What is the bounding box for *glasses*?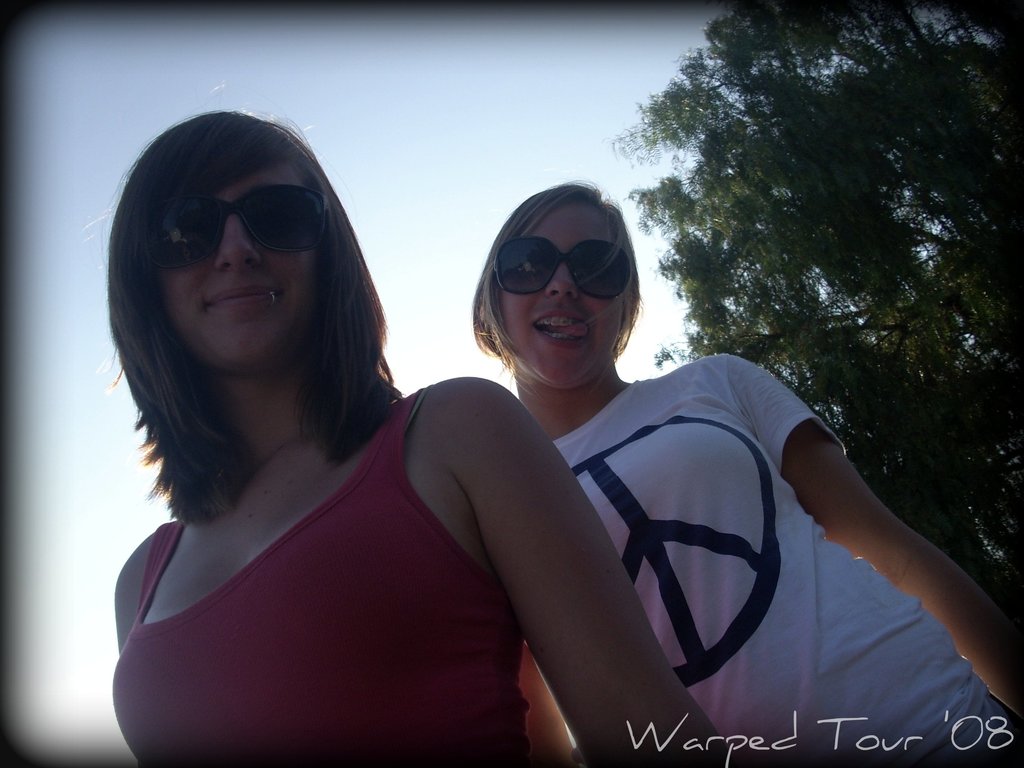
select_region(140, 184, 330, 271).
